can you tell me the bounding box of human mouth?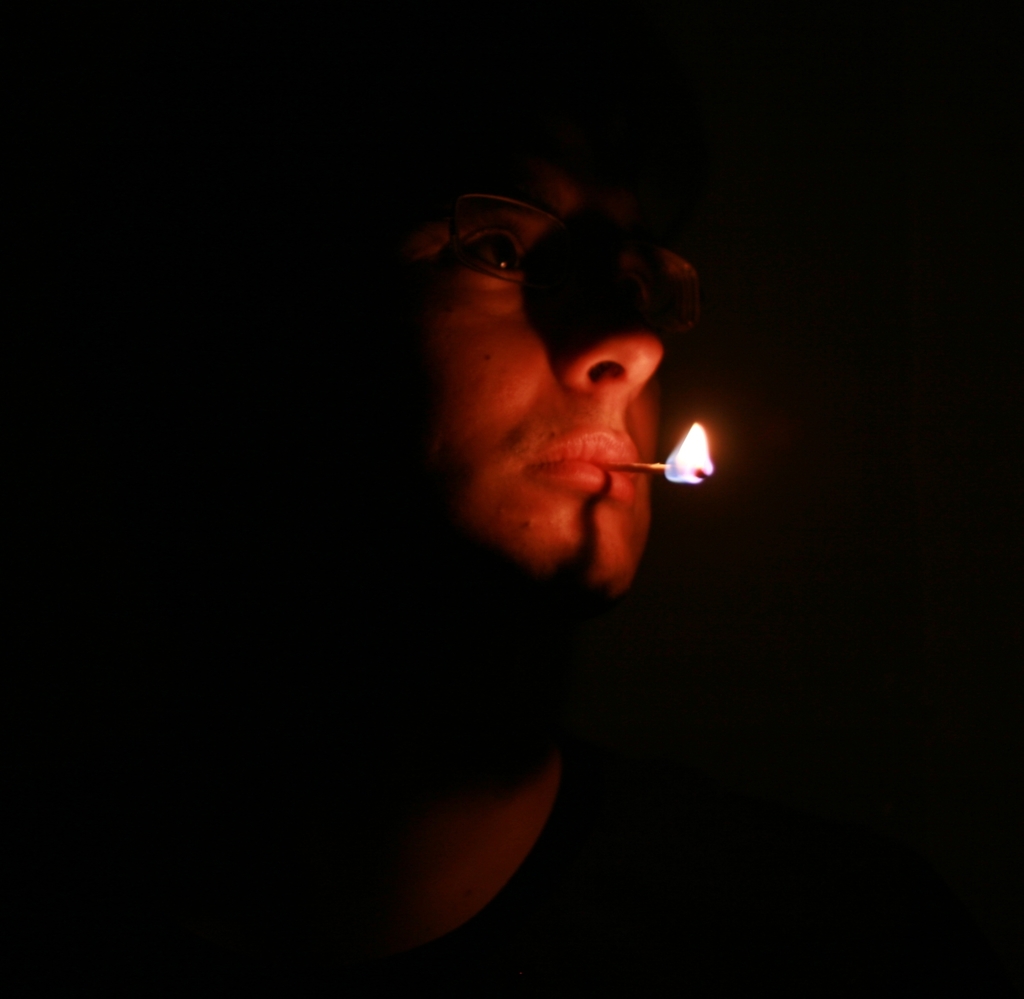
bbox=[528, 435, 638, 496].
